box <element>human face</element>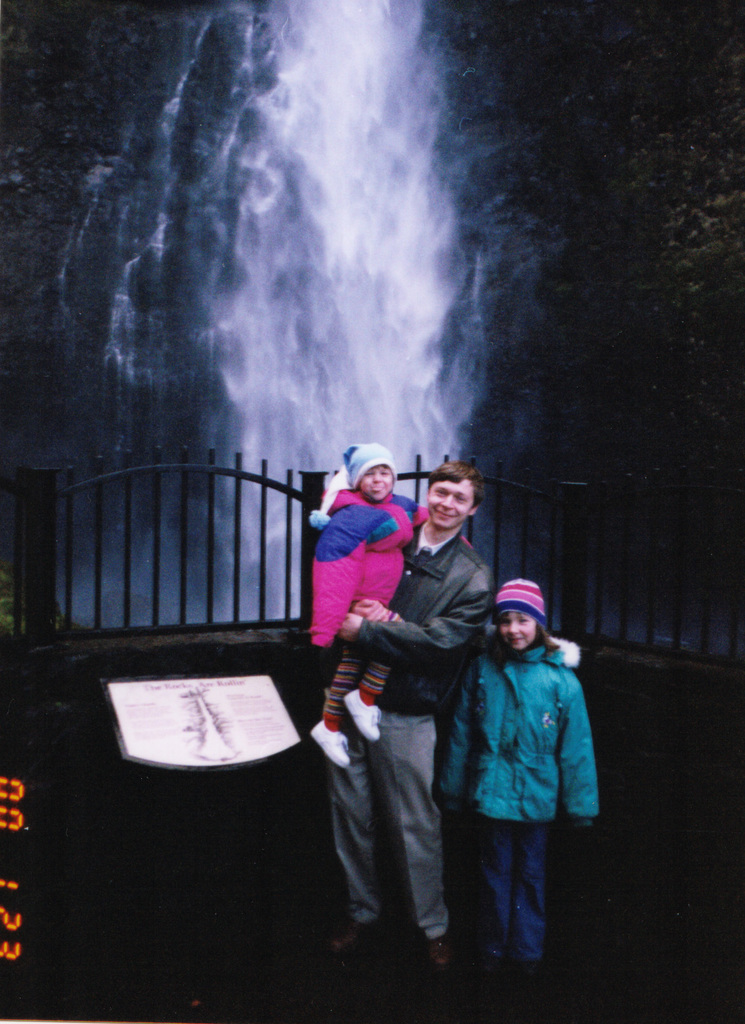
locate(427, 472, 475, 527)
